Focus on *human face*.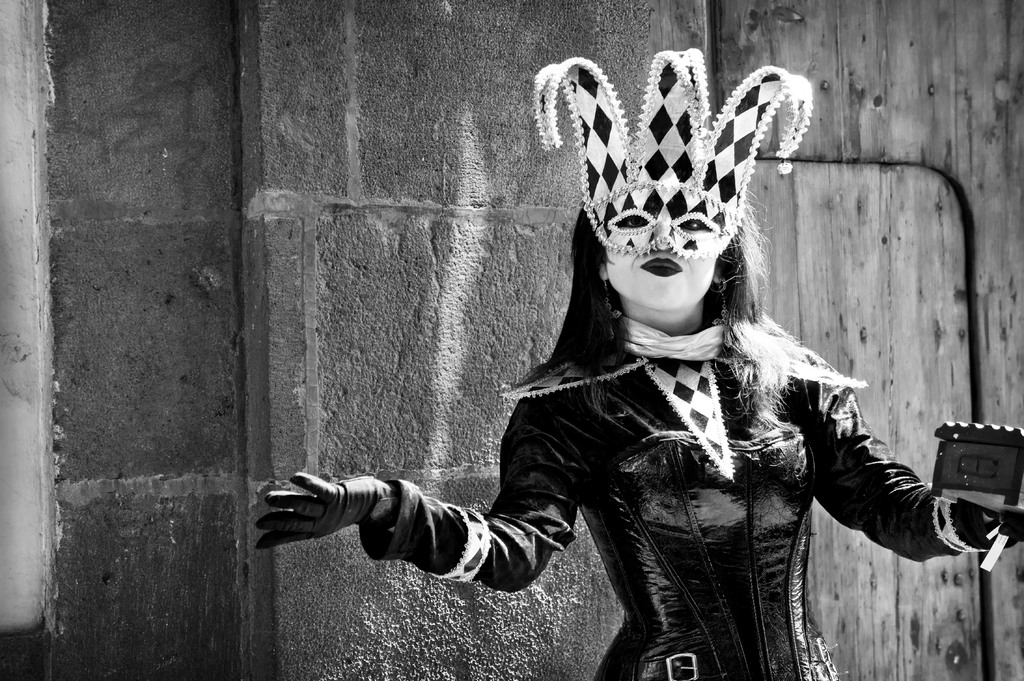
Focused at [x1=605, y1=191, x2=719, y2=311].
